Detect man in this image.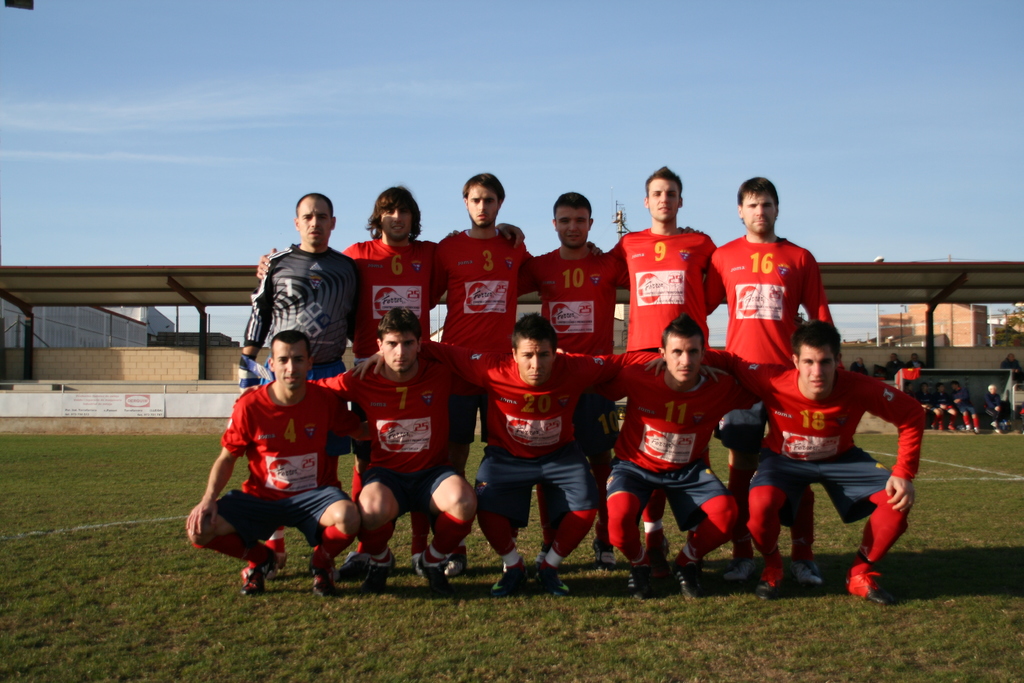
Detection: l=534, t=194, r=623, b=350.
